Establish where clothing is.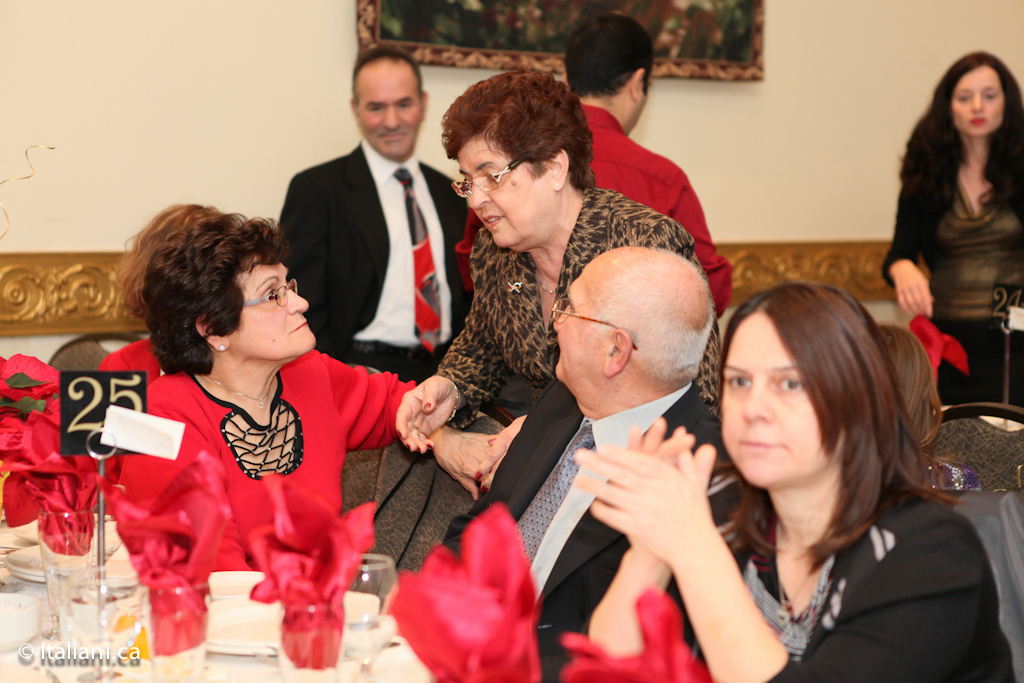
Established at x1=436, y1=376, x2=758, y2=682.
